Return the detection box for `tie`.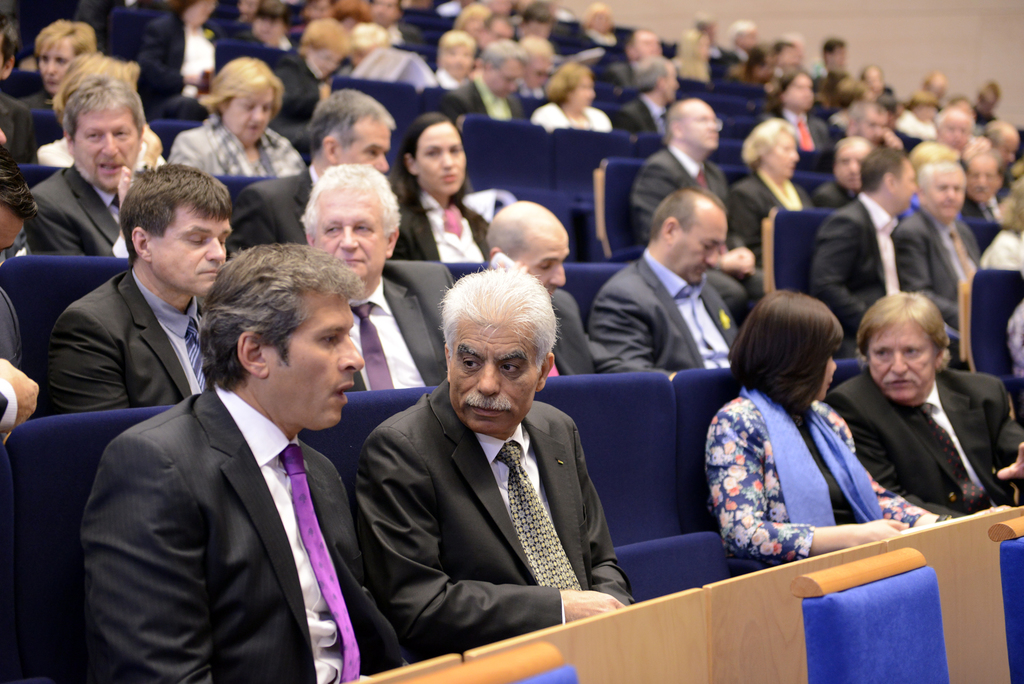
detection(919, 409, 986, 513).
